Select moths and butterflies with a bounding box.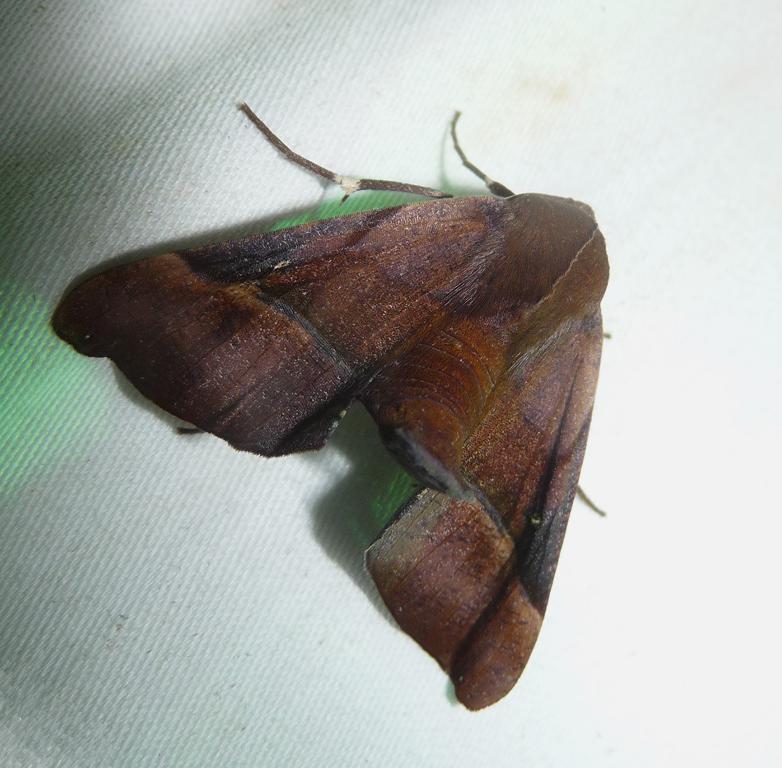
[left=48, top=105, right=611, bottom=716].
